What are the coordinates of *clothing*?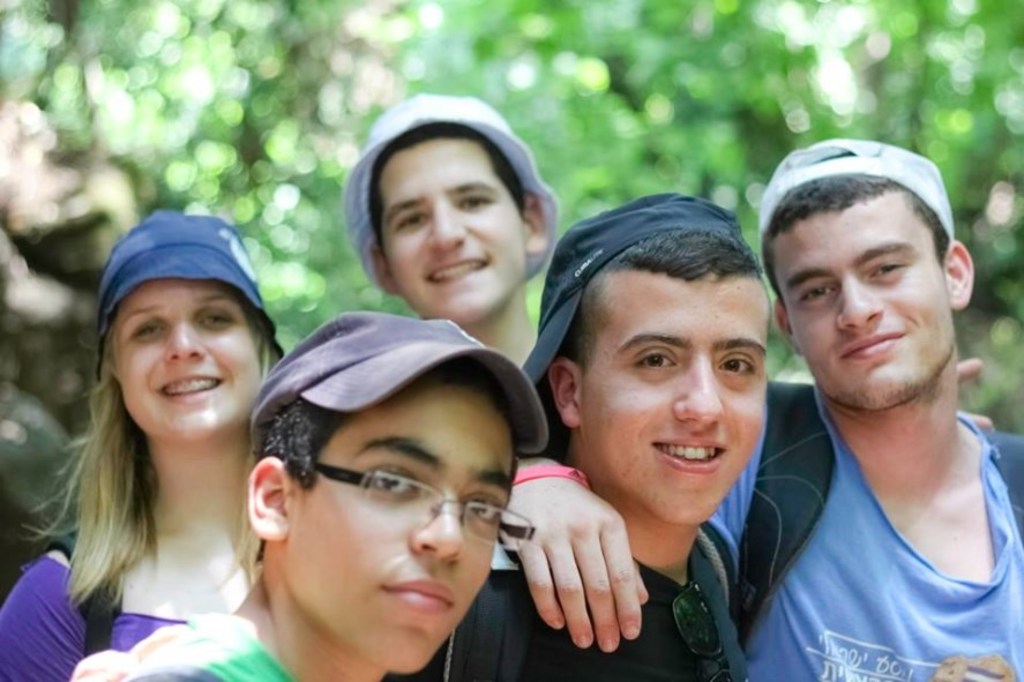
BBox(136, 613, 286, 681).
